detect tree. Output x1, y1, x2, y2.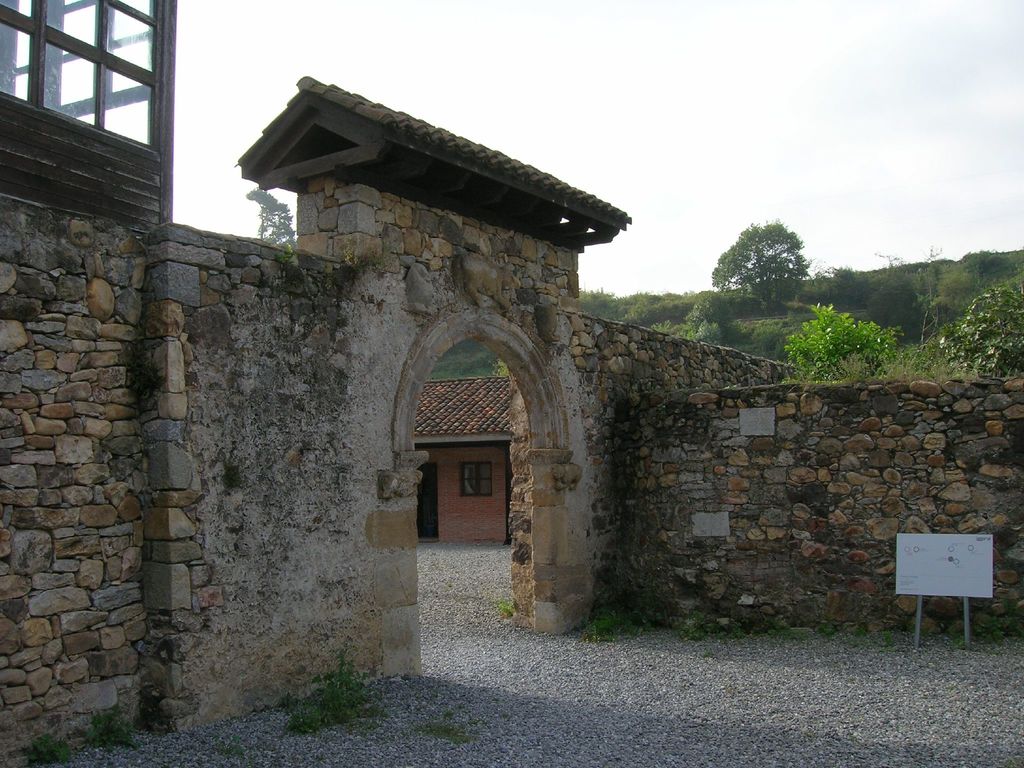
781, 300, 902, 385.
